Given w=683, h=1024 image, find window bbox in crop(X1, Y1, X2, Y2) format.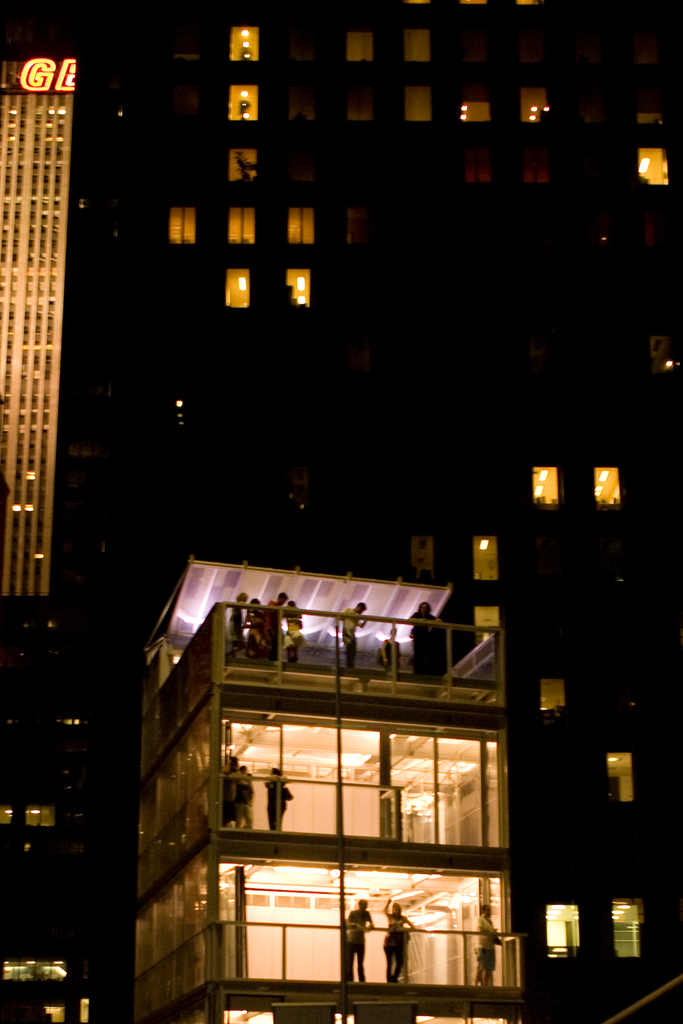
crop(288, 207, 317, 245).
